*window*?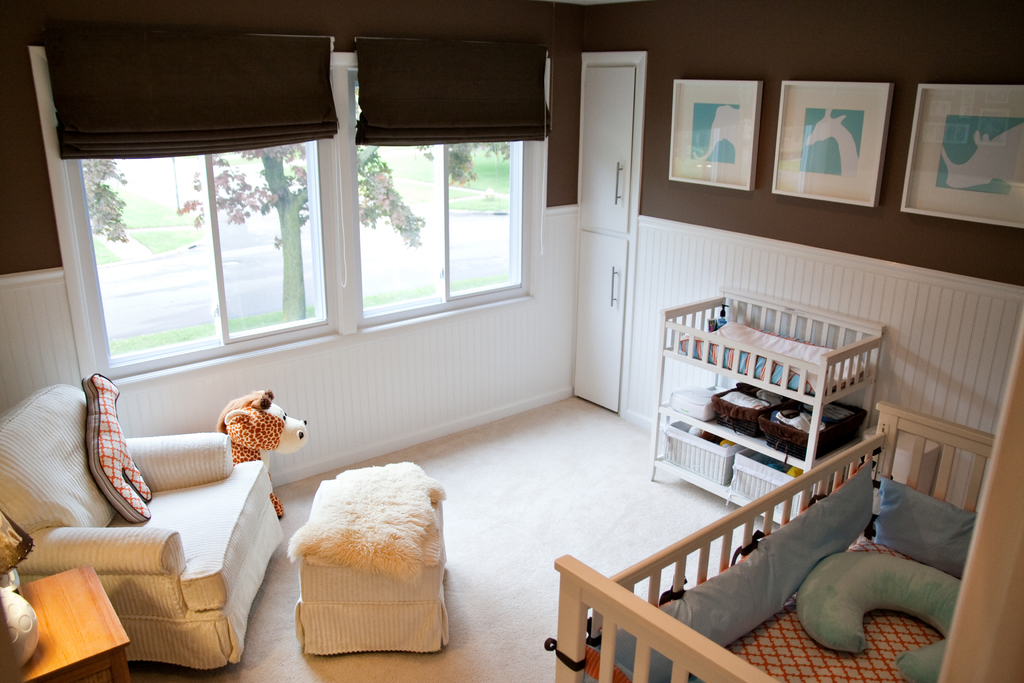
{"left": 348, "top": 133, "right": 529, "bottom": 325}
